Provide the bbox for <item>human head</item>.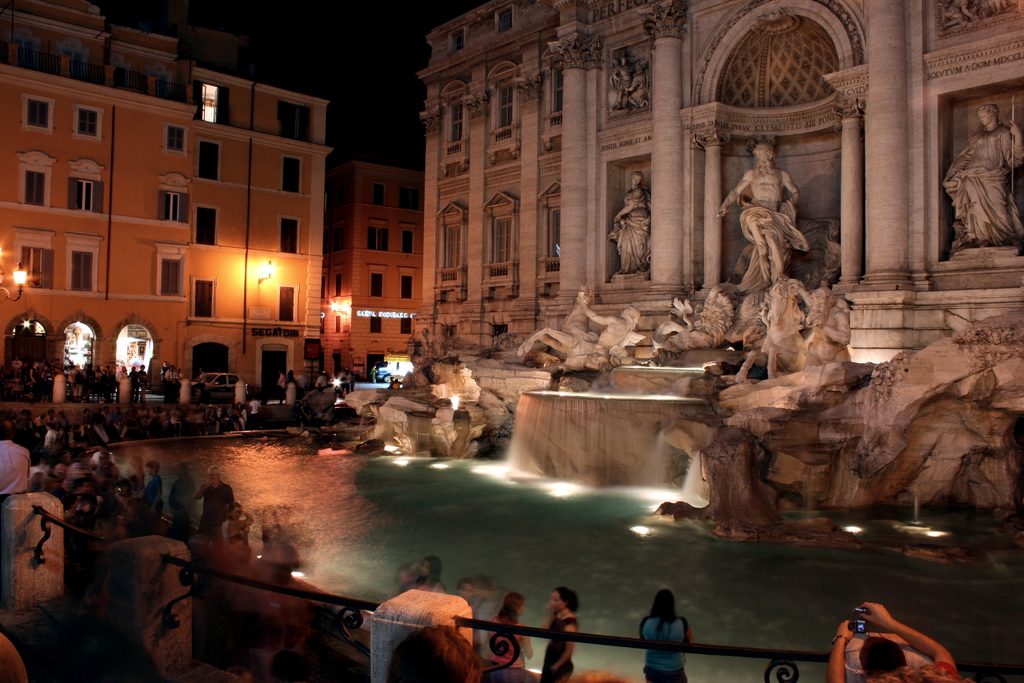
[left=204, top=467, right=220, bottom=484].
